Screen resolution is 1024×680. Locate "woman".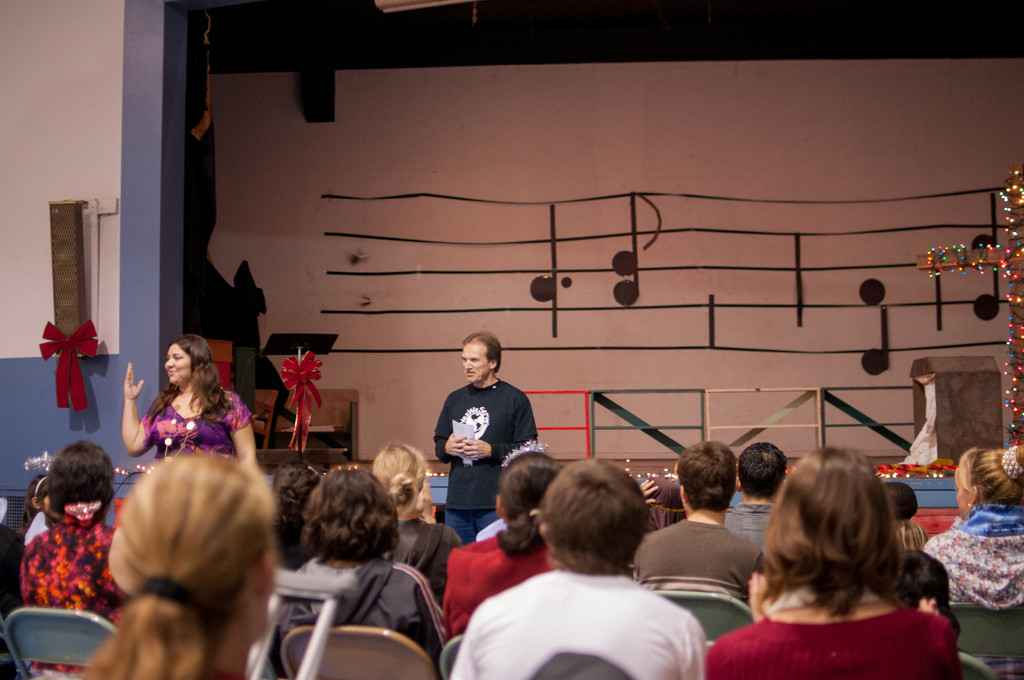
(372,439,463,610).
